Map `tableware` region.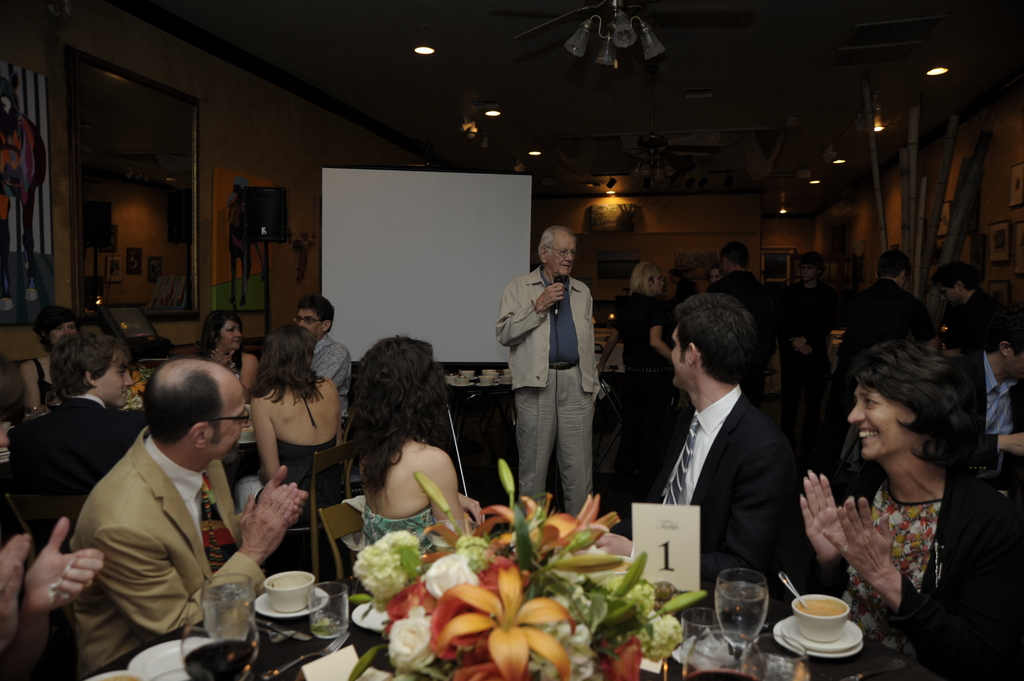
Mapped to [688,608,738,680].
